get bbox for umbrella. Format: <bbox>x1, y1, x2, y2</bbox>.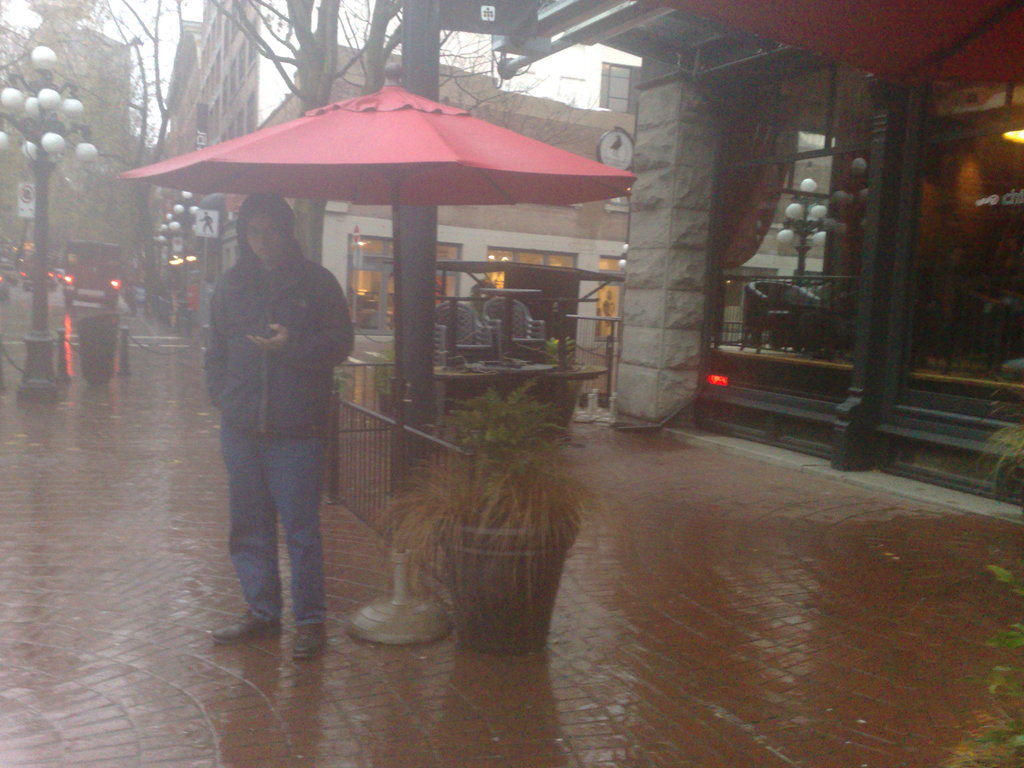
<bbox>119, 63, 631, 605</bbox>.
